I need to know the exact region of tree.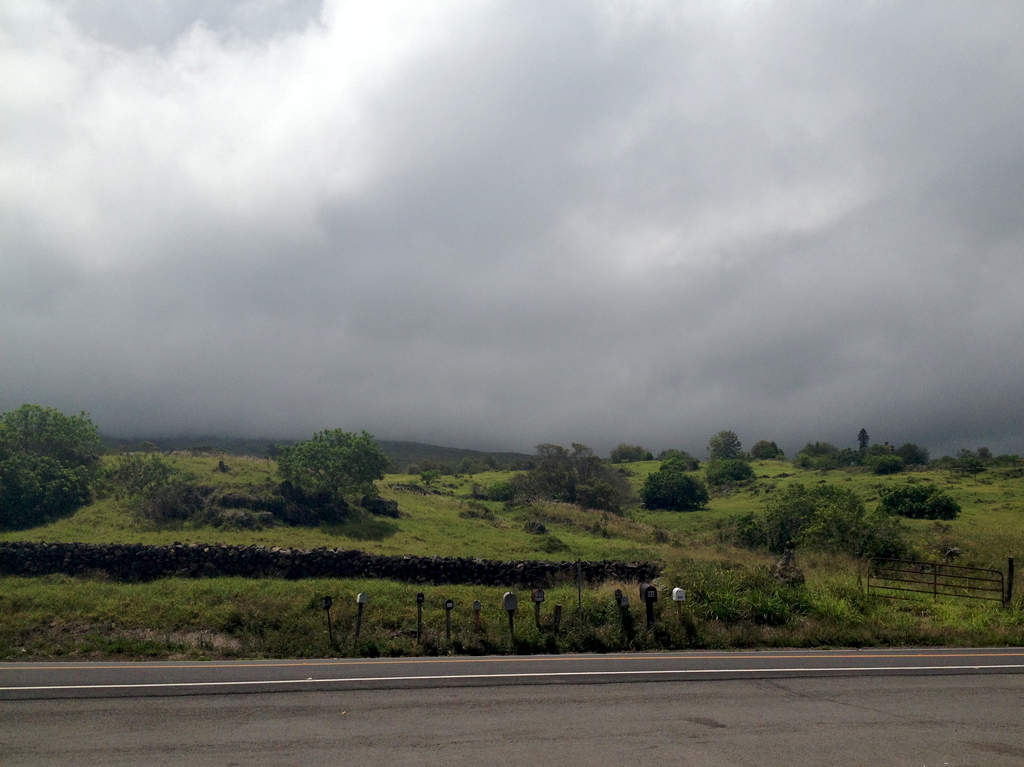
Region: x1=273 y1=426 x2=392 y2=508.
